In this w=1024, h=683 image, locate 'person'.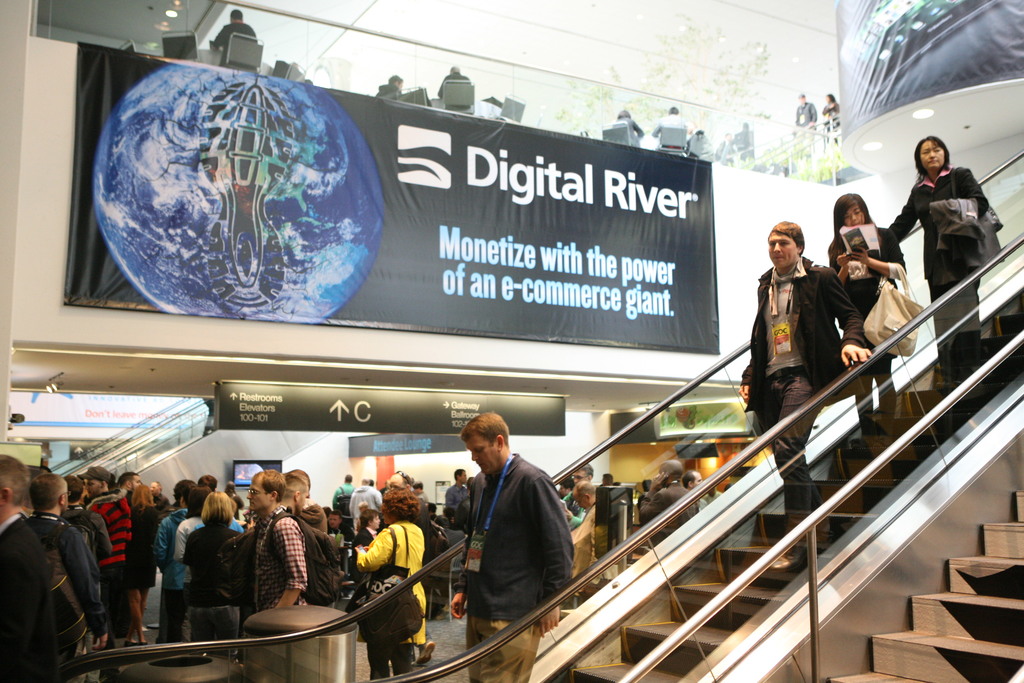
Bounding box: <box>635,457,700,537</box>.
